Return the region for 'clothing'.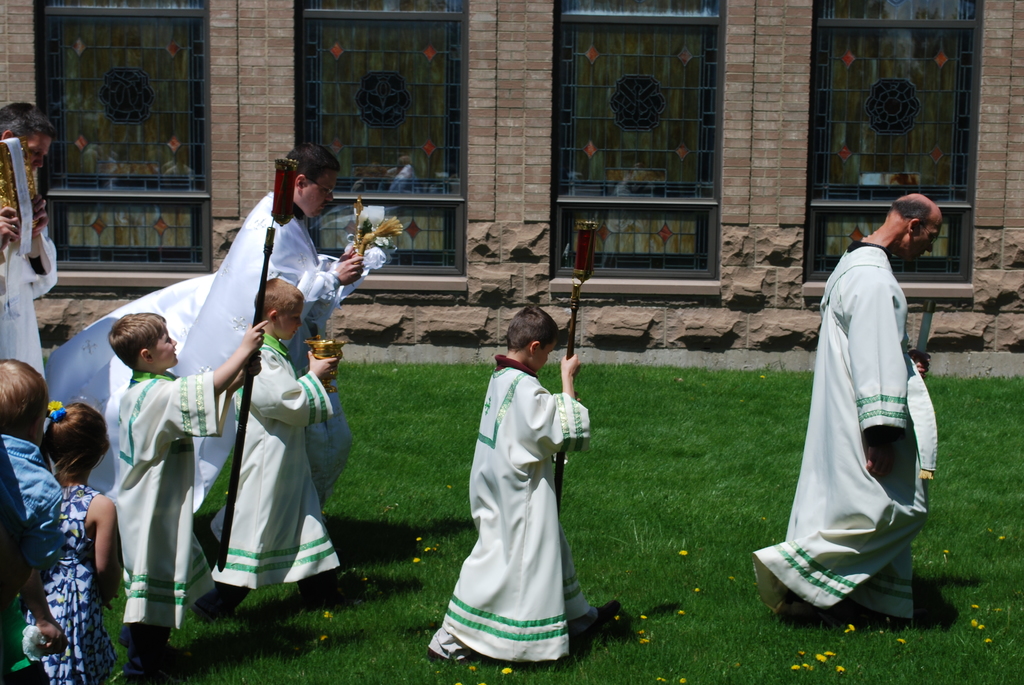
45/192/358/539.
